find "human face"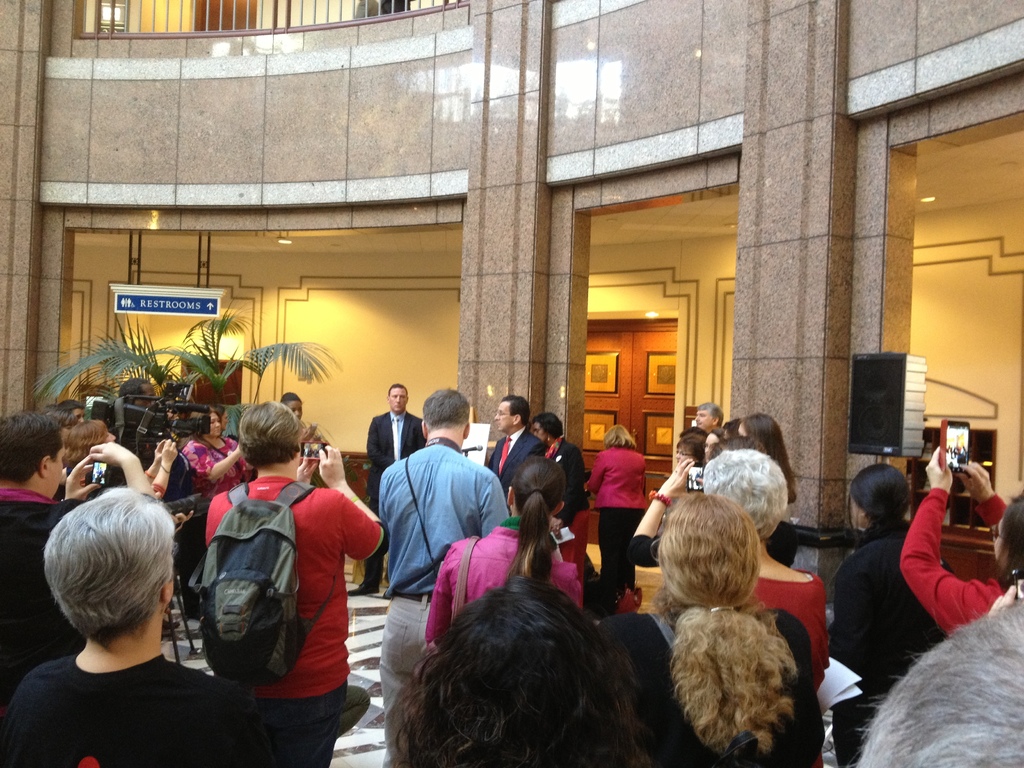
856/497/869/525
